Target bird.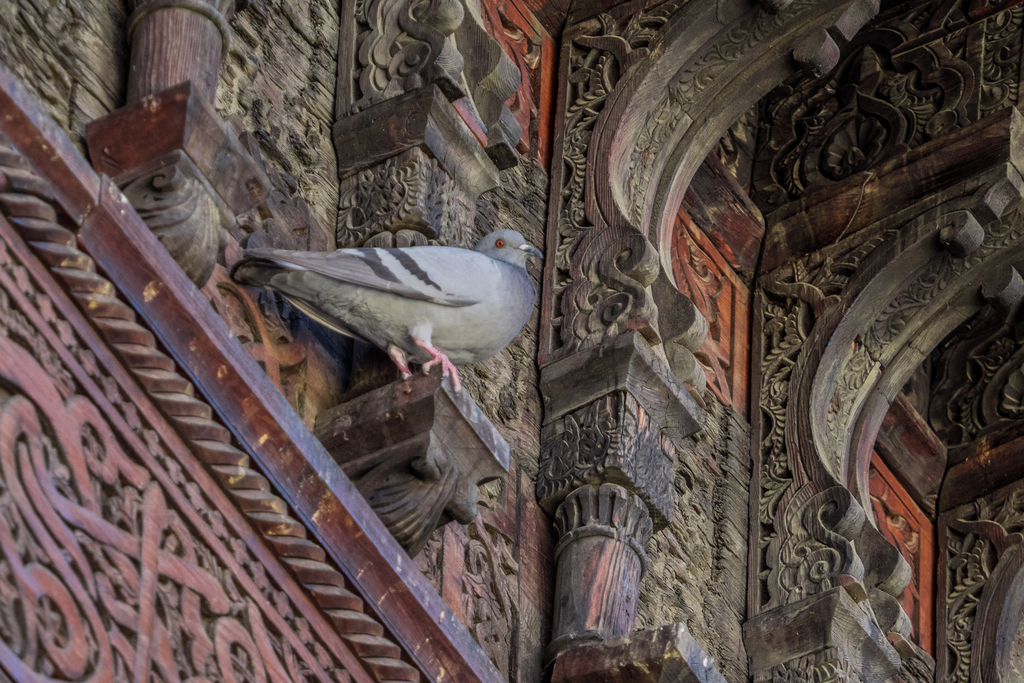
Target region: BBox(234, 220, 540, 400).
